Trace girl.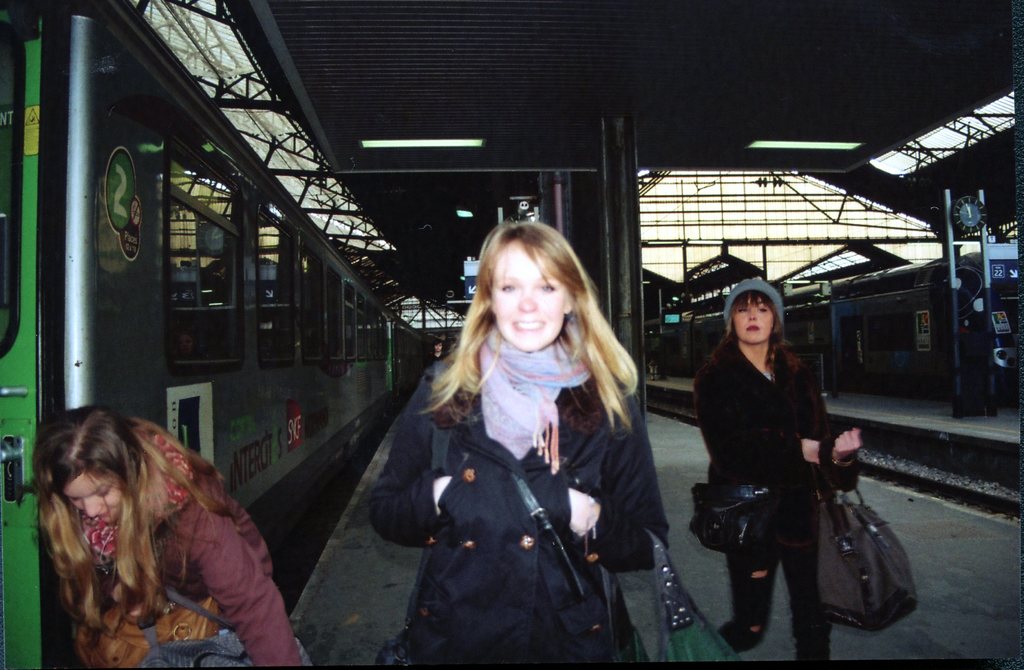
Traced to left=369, top=218, right=673, bottom=667.
